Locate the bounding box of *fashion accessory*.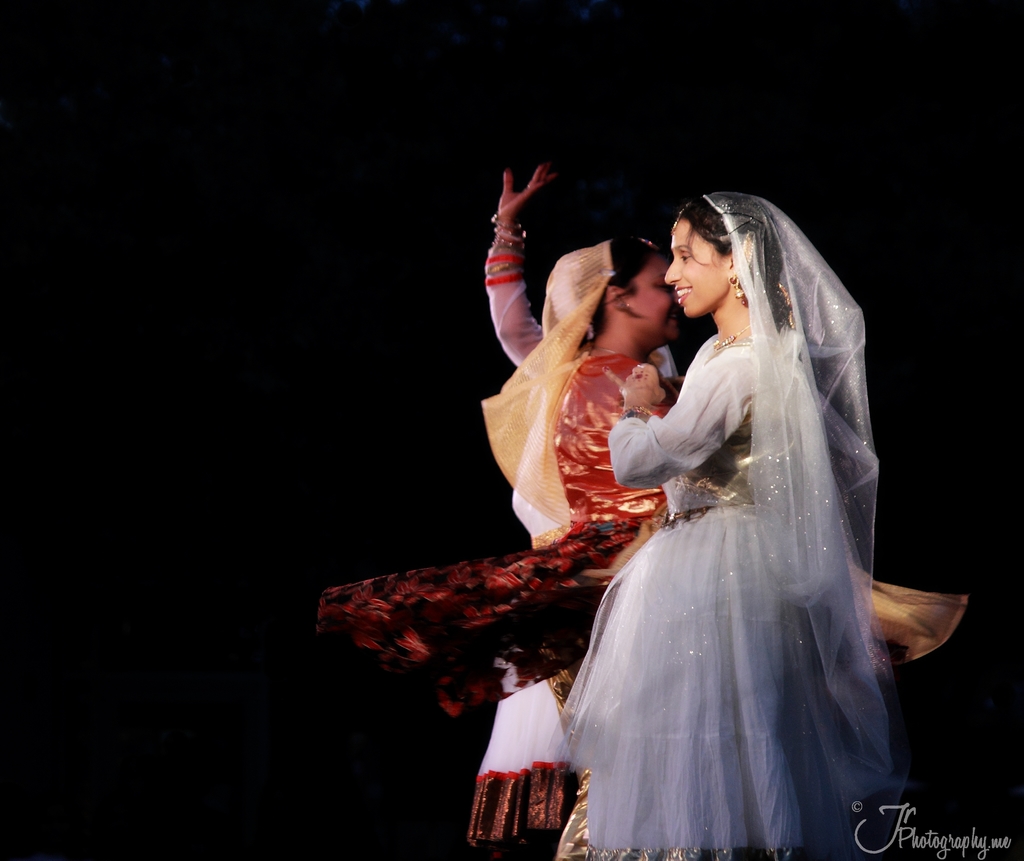
Bounding box: <region>720, 212, 754, 236</region>.
